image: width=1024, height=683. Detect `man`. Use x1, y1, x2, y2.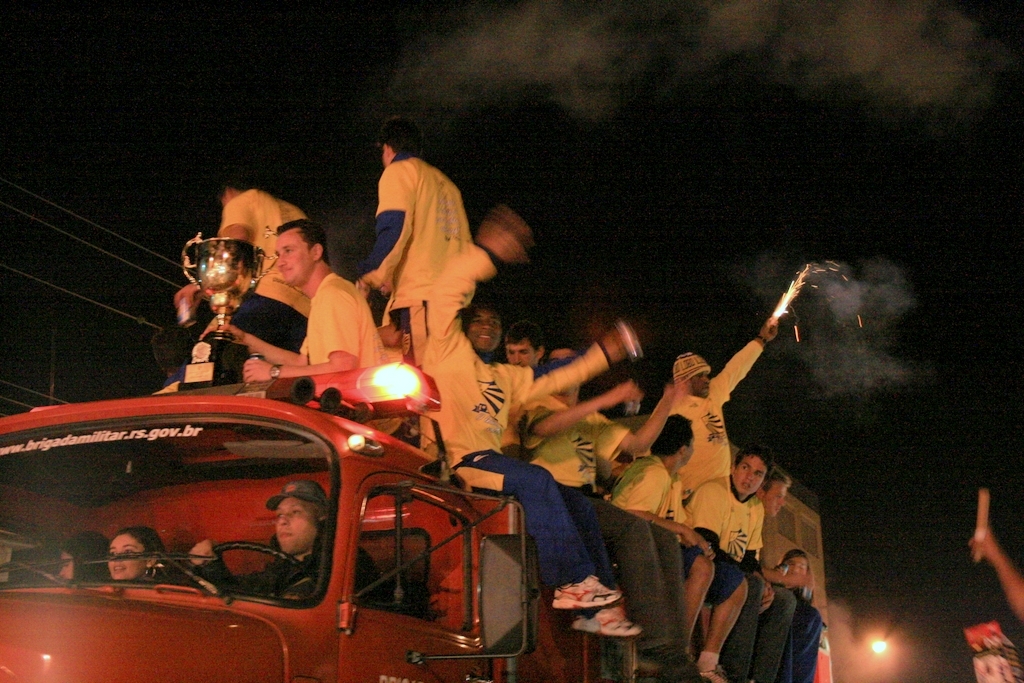
351, 115, 479, 368.
